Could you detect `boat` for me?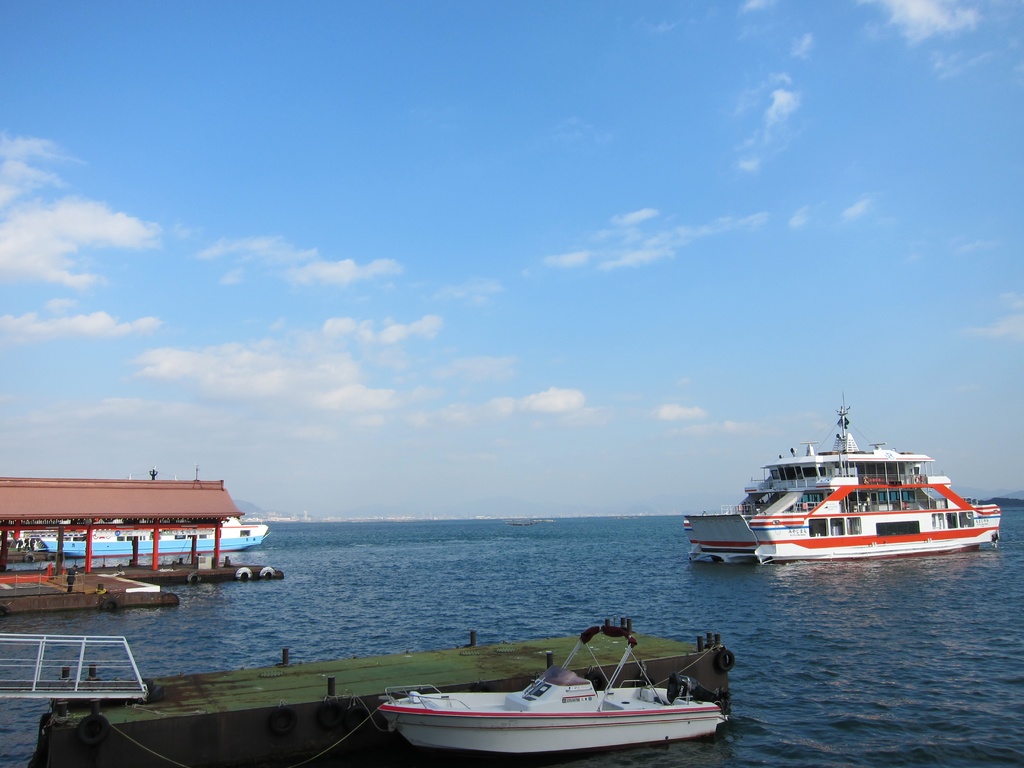
Detection result: [44, 511, 267, 561].
